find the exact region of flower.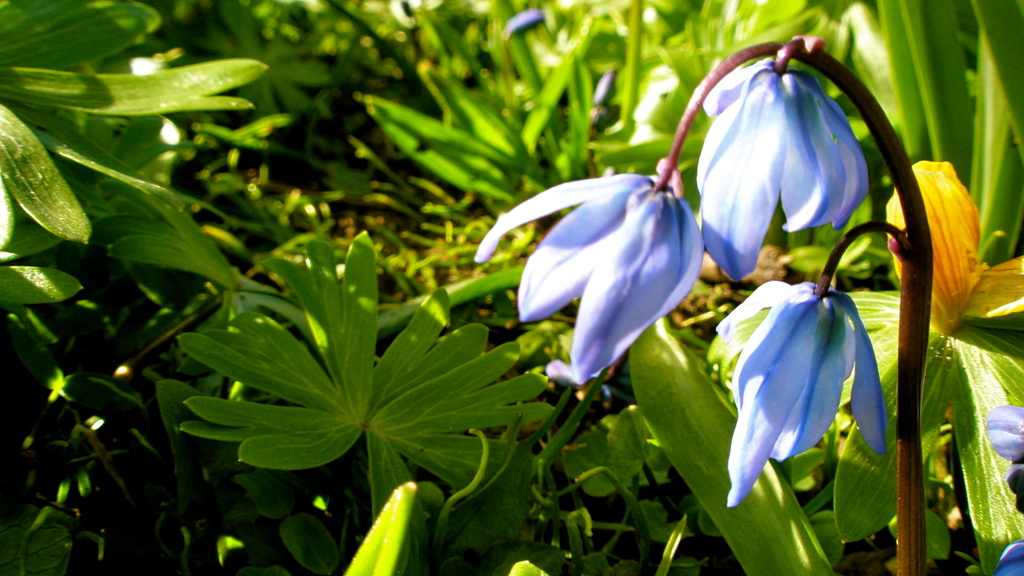
Exact region: crop(714, 277, 891, 513).
